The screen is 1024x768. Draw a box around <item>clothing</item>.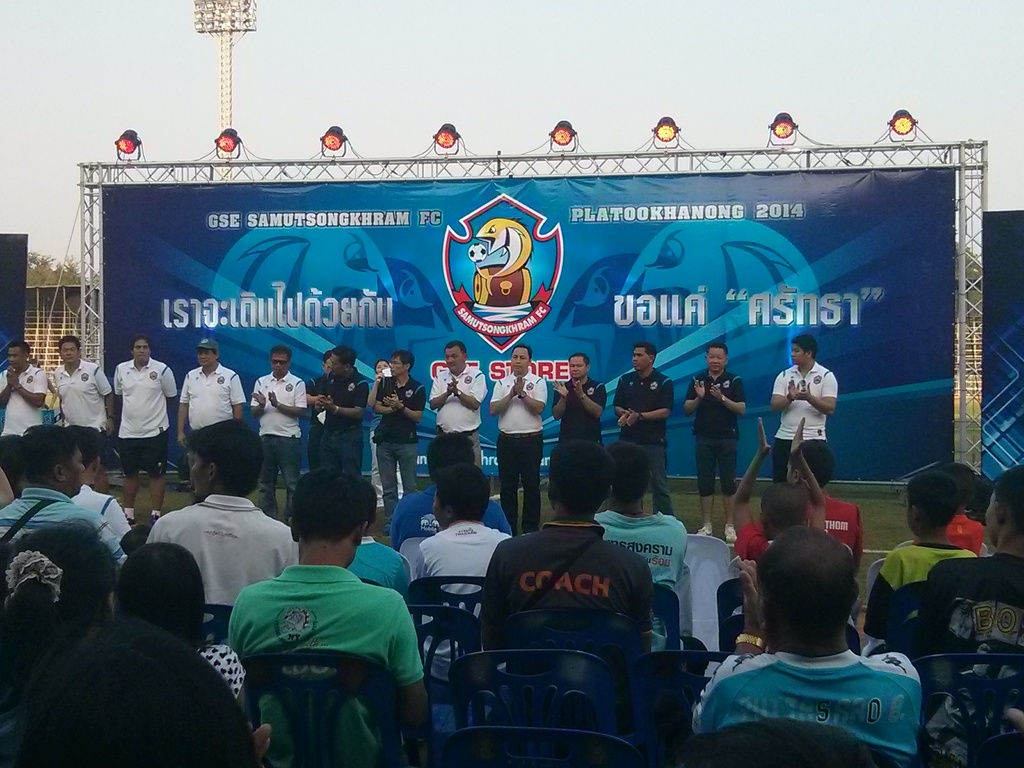
Rect(253, 369, 313, 507).
